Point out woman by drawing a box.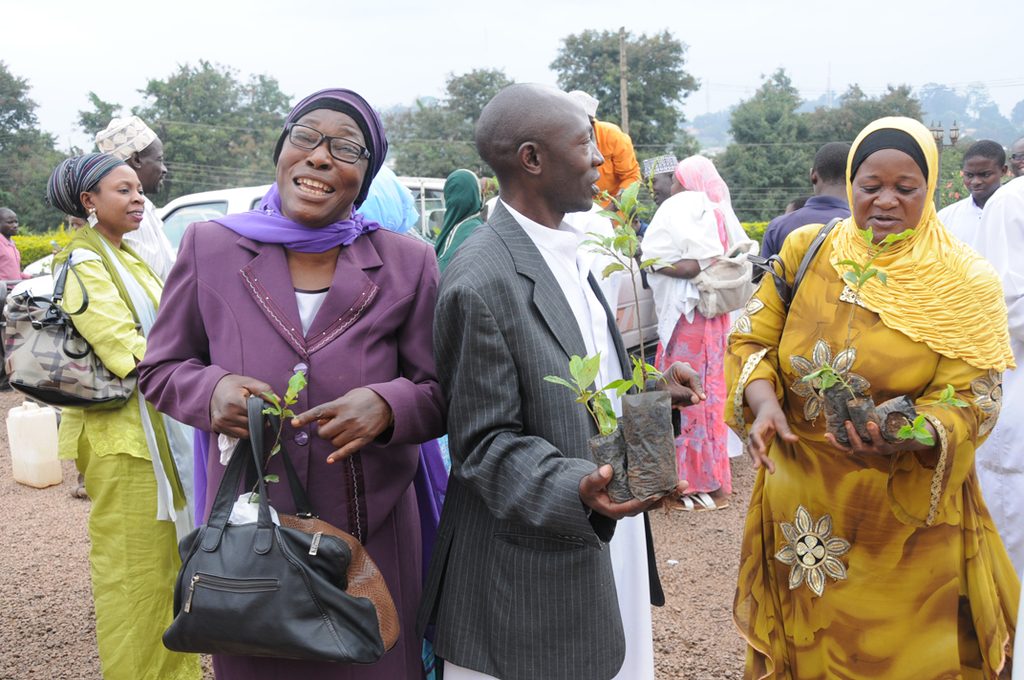
(left=43, top=149, right=205, bottom=679).
